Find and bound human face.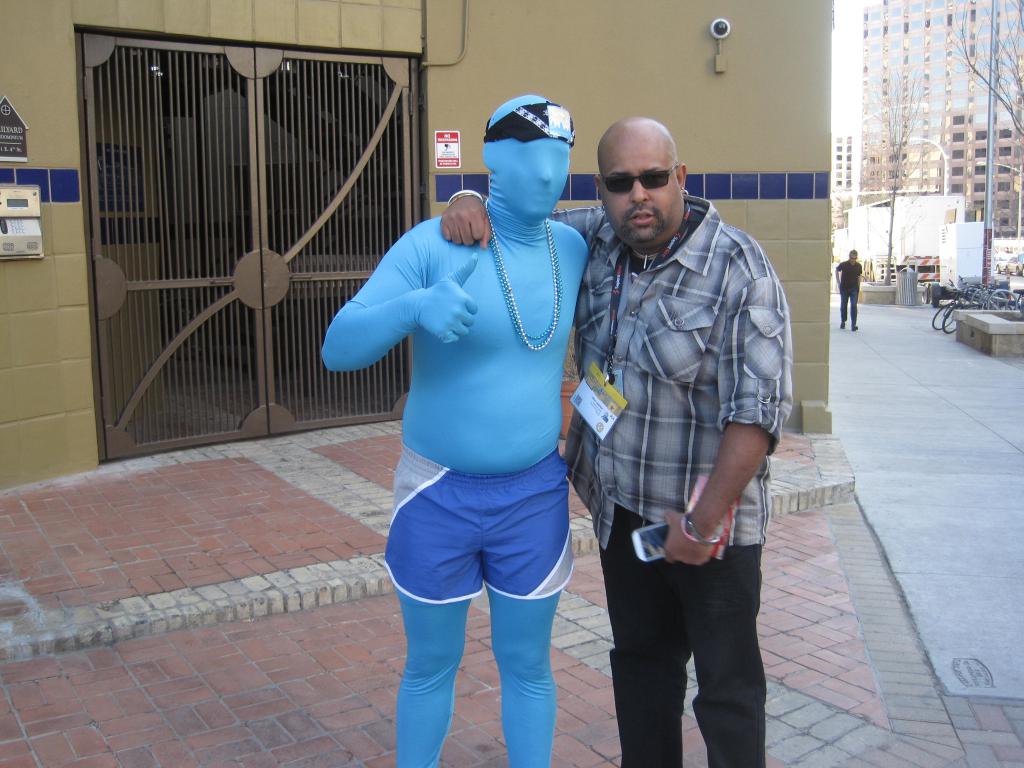
Bound: (601,140,678,241).
